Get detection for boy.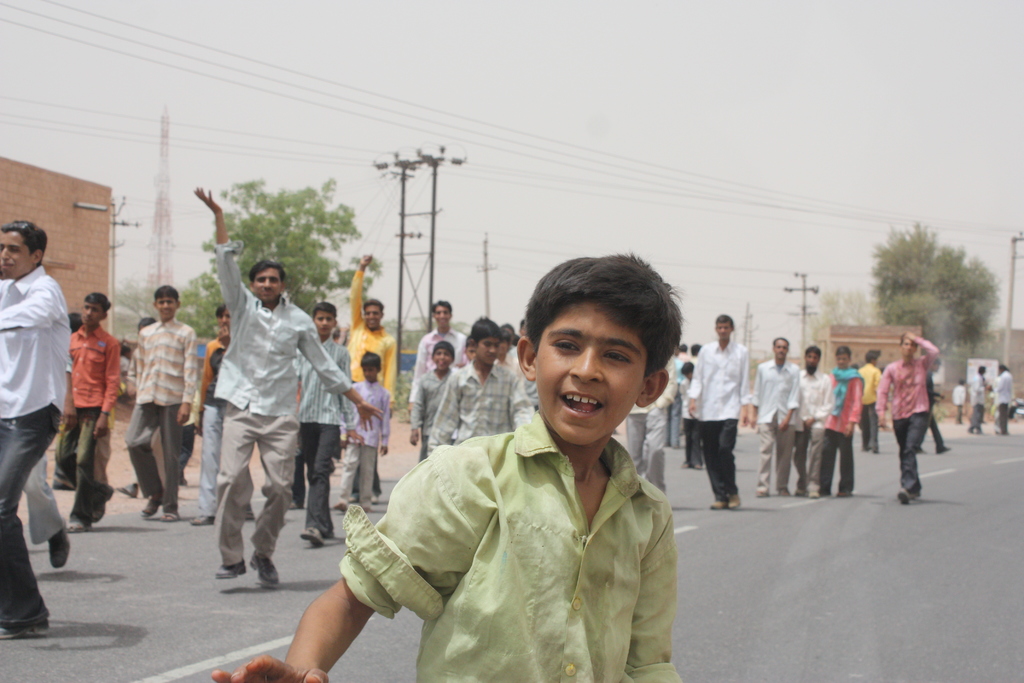
Detection: pyautogui.locateOnScreen(330, 350, 397, 513).
